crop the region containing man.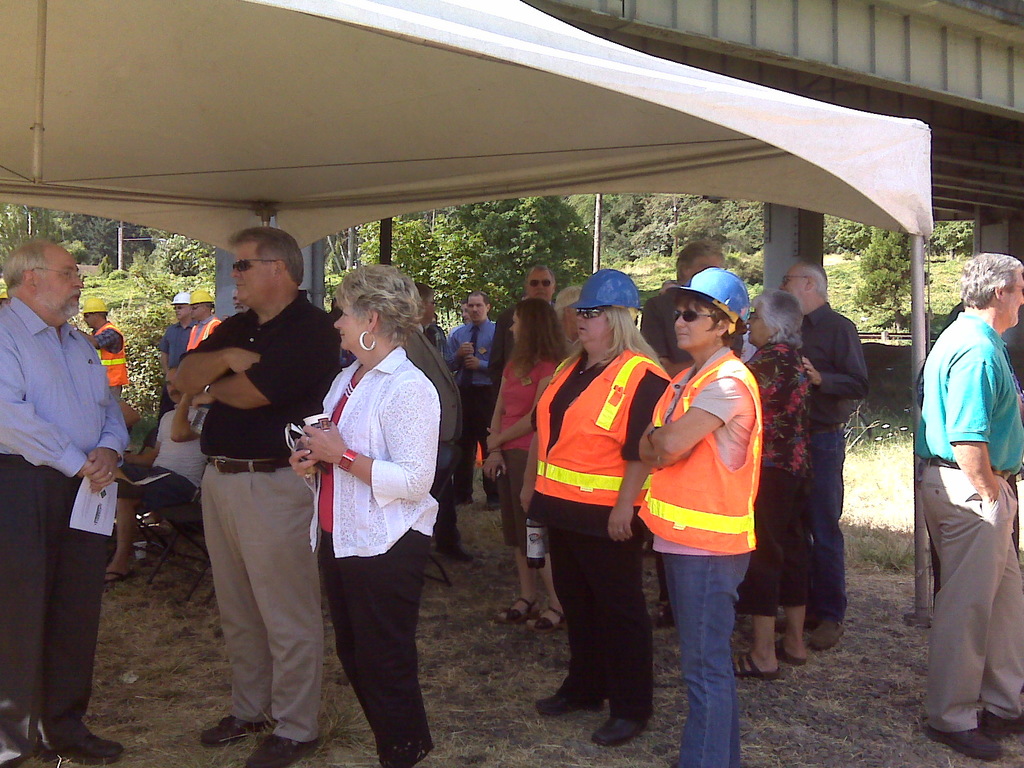
Crop region: {"left": 445, "top": 291, "right": 497, "bottom": 515}.
